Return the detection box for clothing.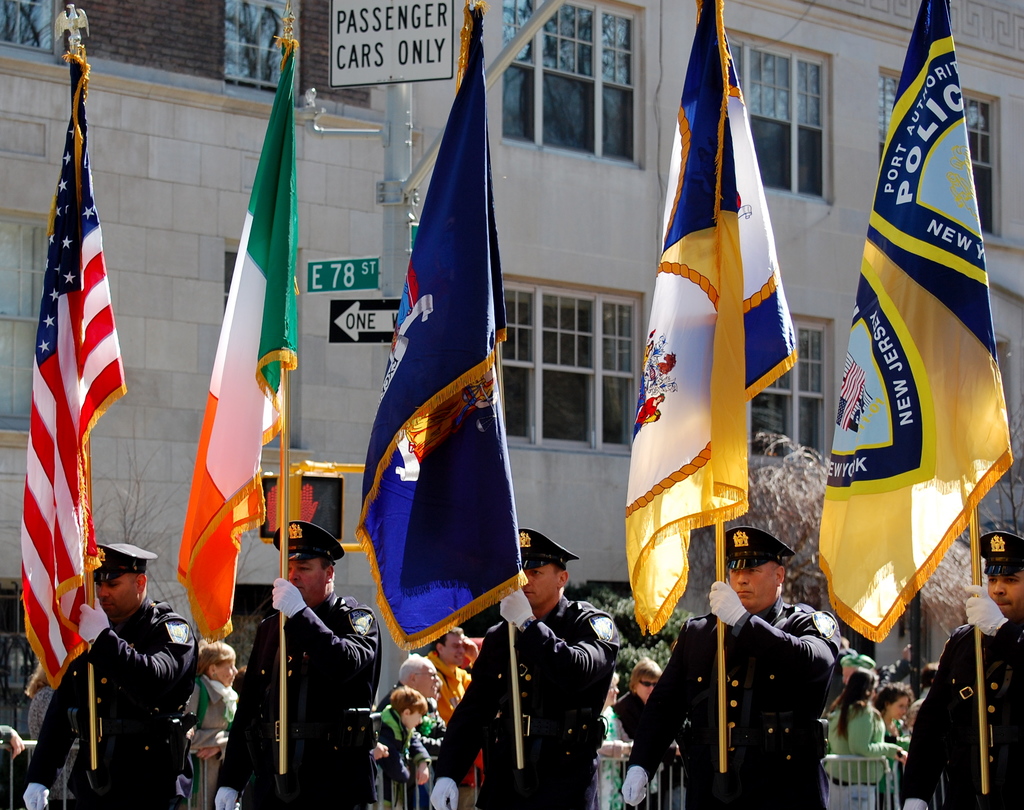
x1=188 y1=668 x2=239 y2=809.
